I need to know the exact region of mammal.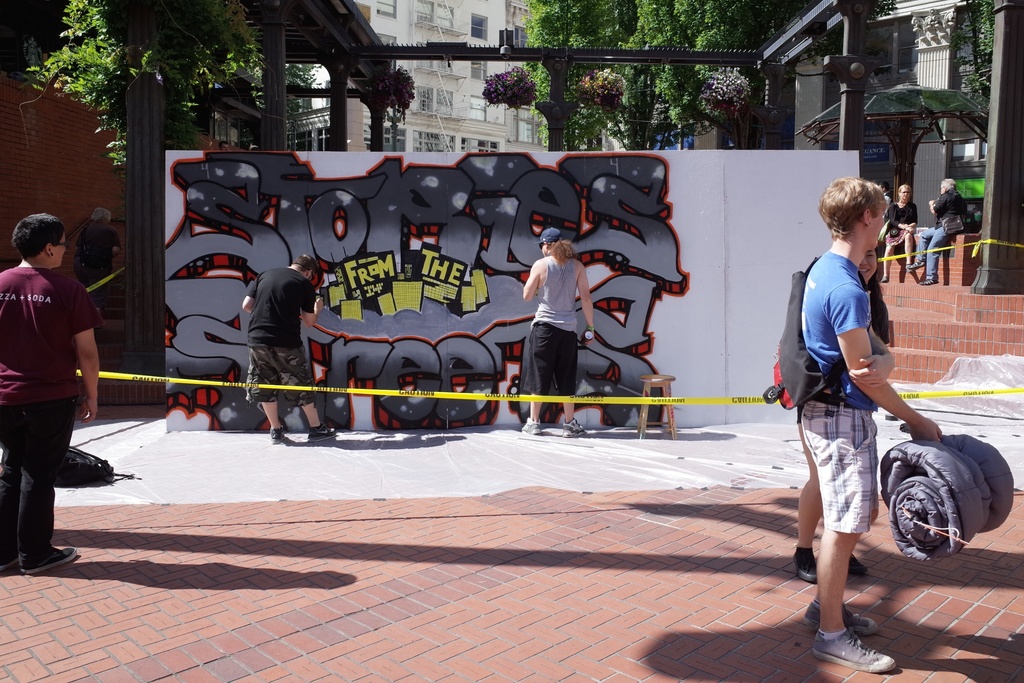
Region: 789:244:888:583.
